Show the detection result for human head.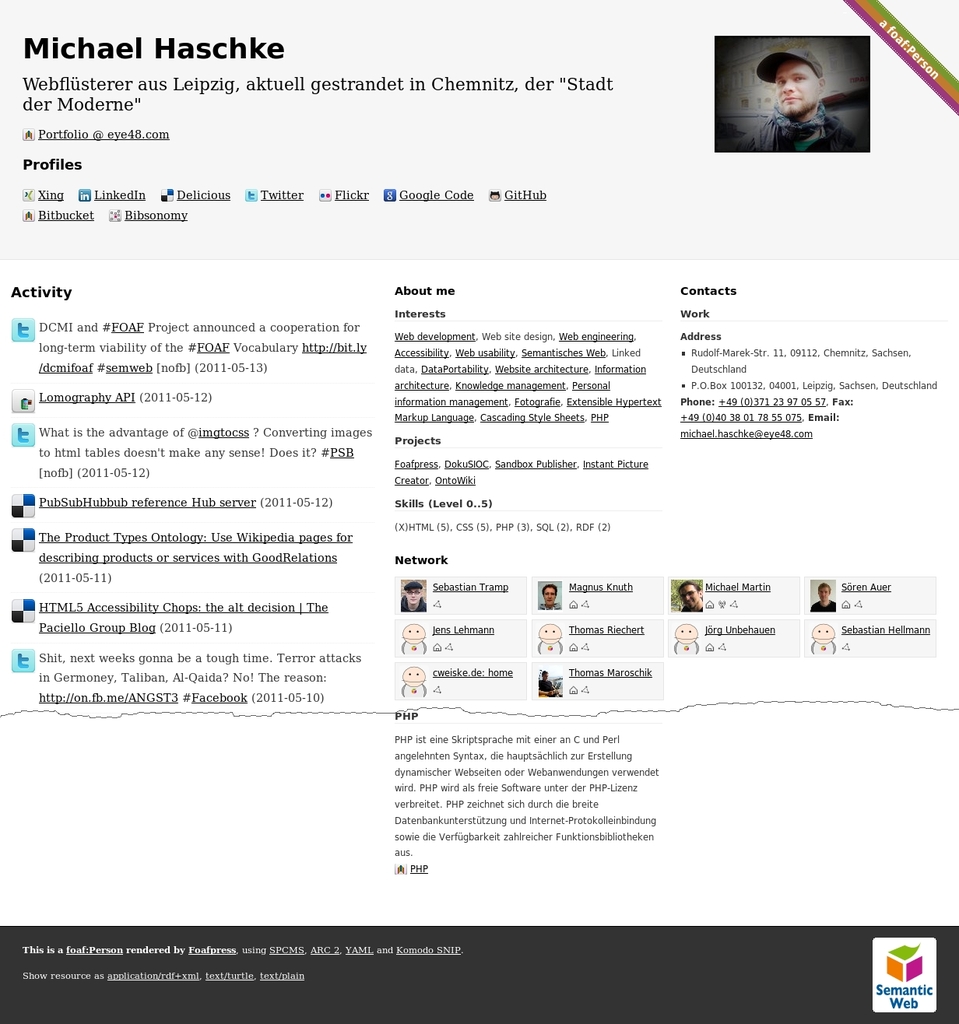
[404, 582, 423, 607].
